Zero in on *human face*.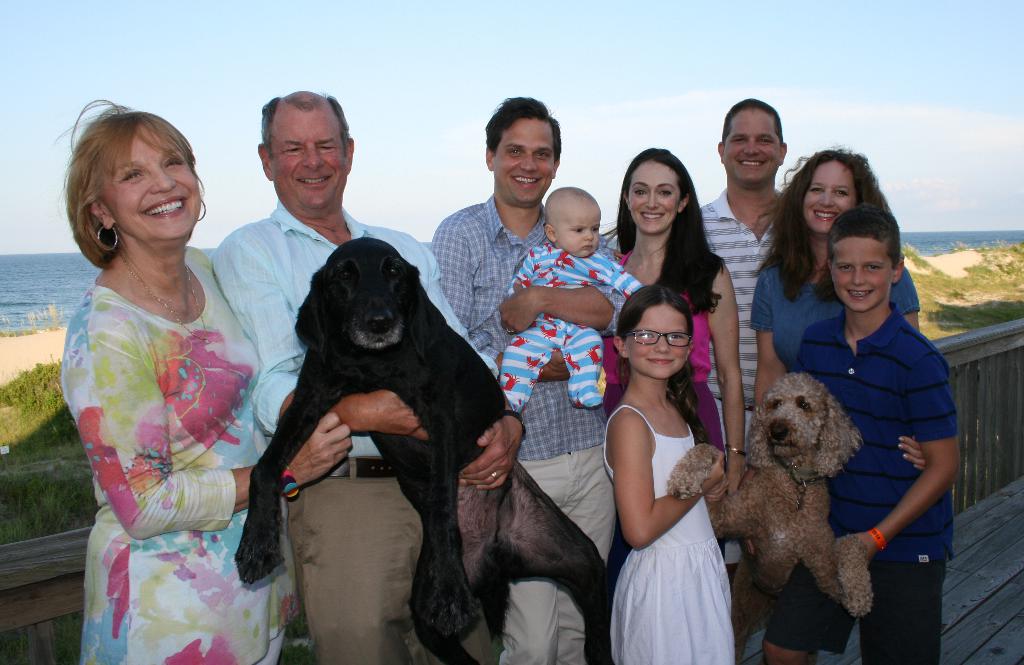
Zeroed in: [624,301,689,377].
